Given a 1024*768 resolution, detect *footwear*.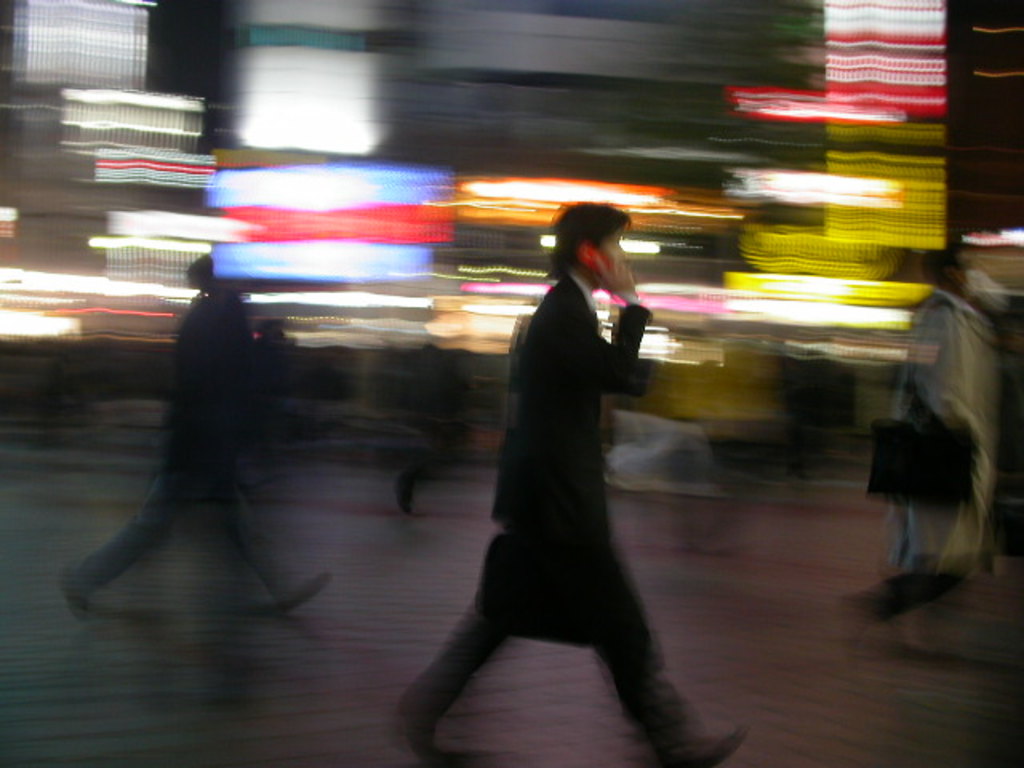
bbox=(381, 710, 448, 766).
